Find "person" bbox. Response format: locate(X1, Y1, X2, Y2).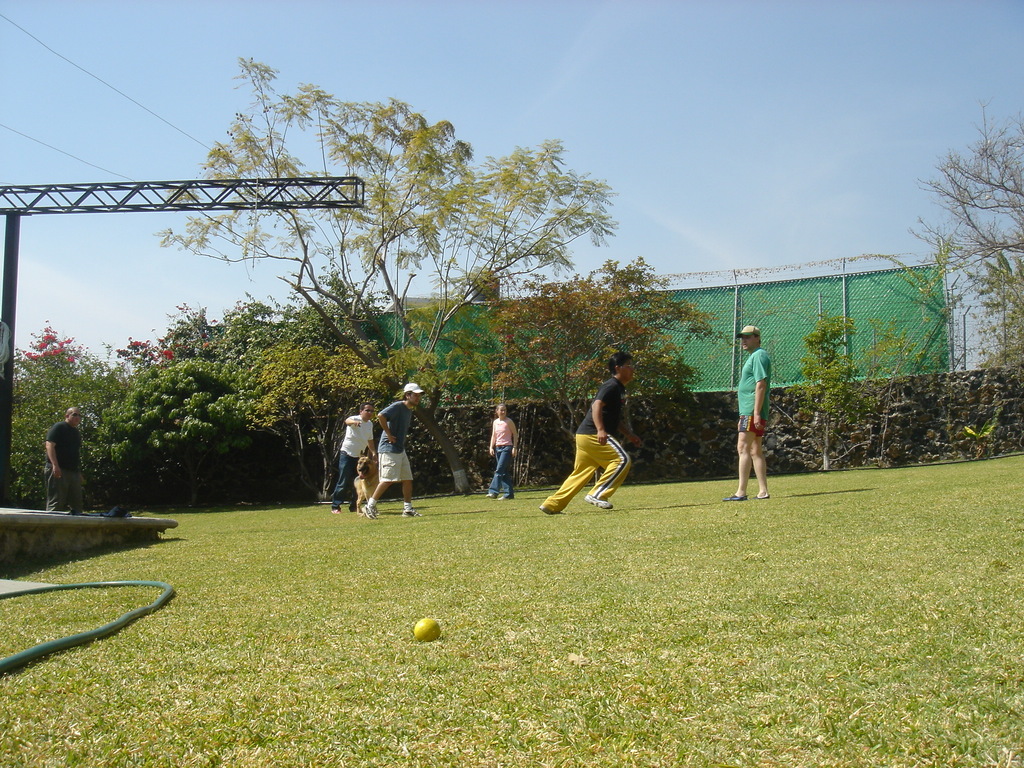
locate(45, 406, 86, 512).
